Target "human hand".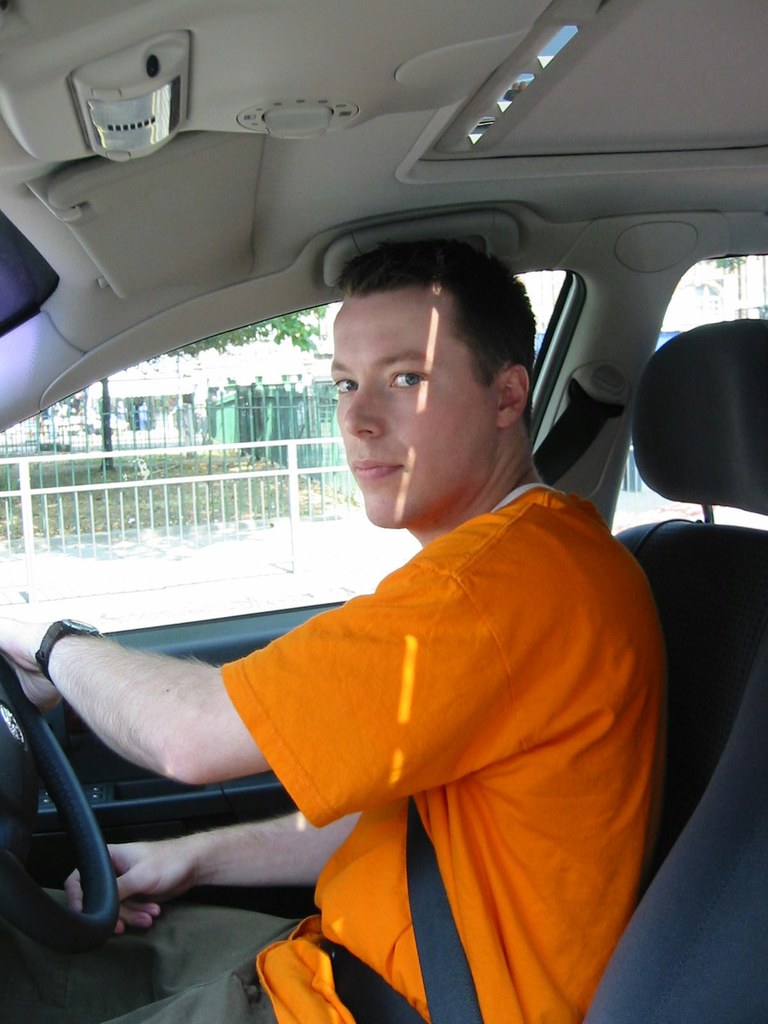
Target region: box=[64, 839, 198, 942].
